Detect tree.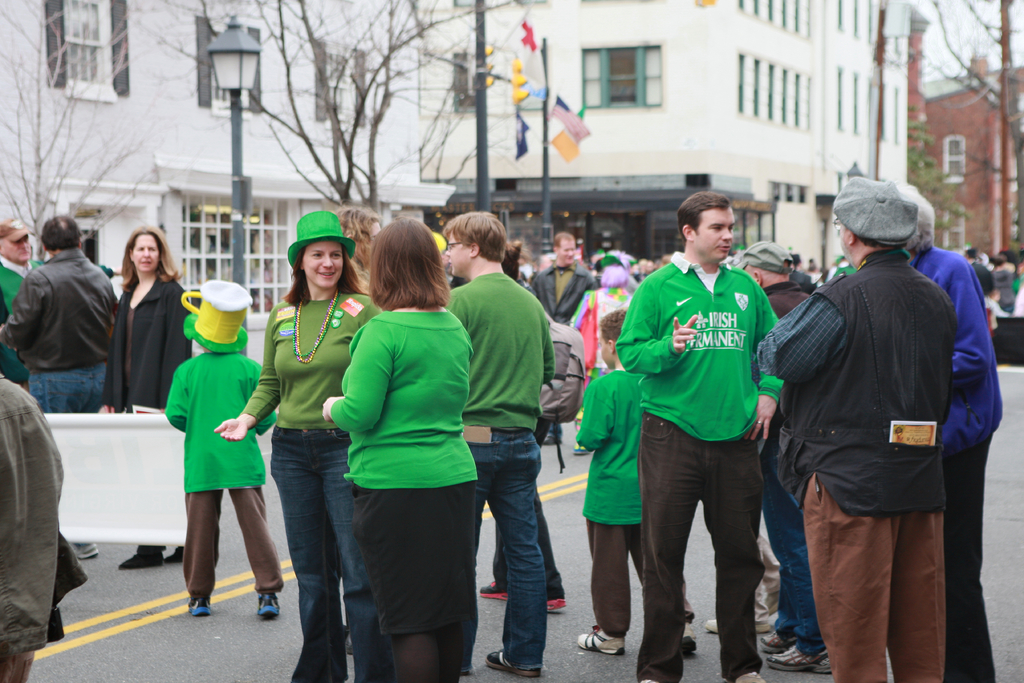
Detected at x1=874 y1=0 x2=1023 y2=277.
